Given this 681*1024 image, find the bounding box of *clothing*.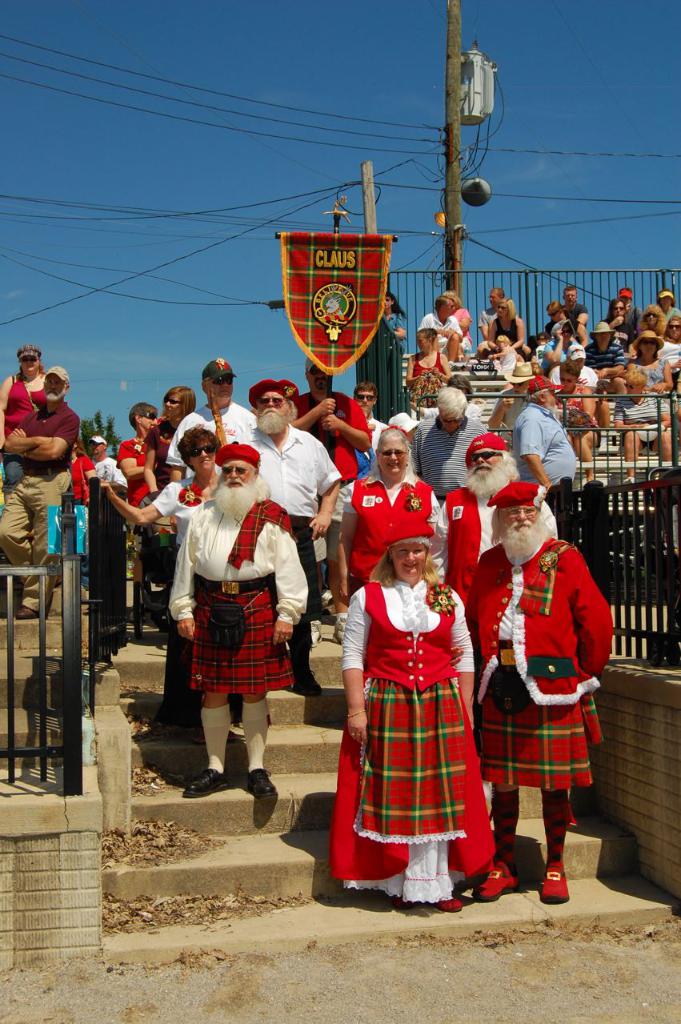
[x1=162, y1=495, x2=312, y2=693].
